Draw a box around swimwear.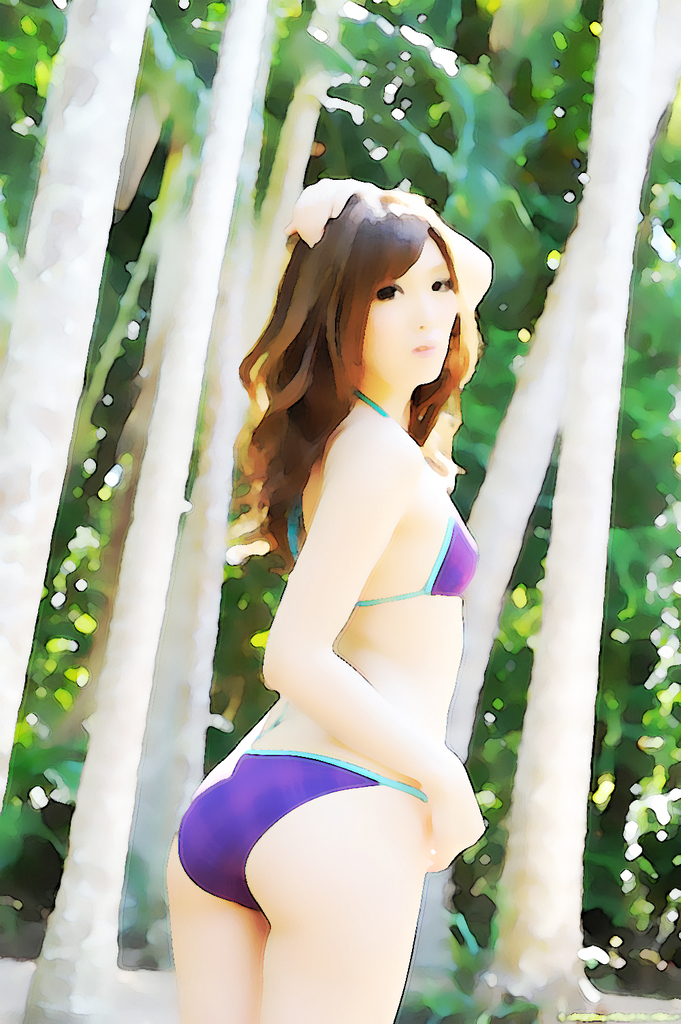
<region>174, 749, 426, 914</region>.
